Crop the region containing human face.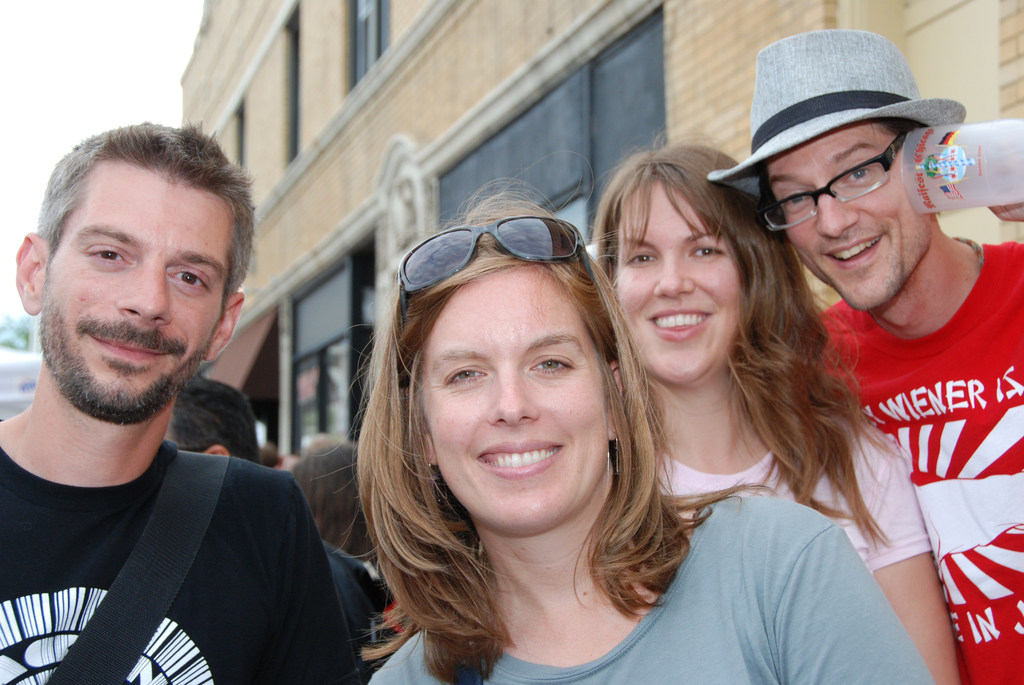
Crop region: locate(427, 282, 609, 526).
